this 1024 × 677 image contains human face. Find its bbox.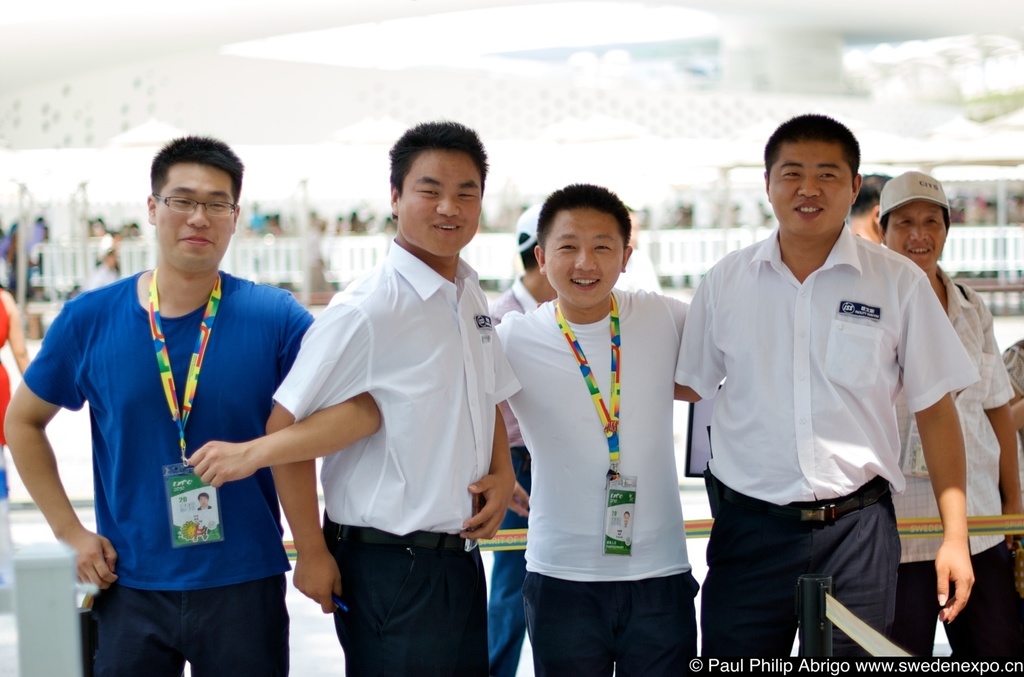
884,198,947,272.
